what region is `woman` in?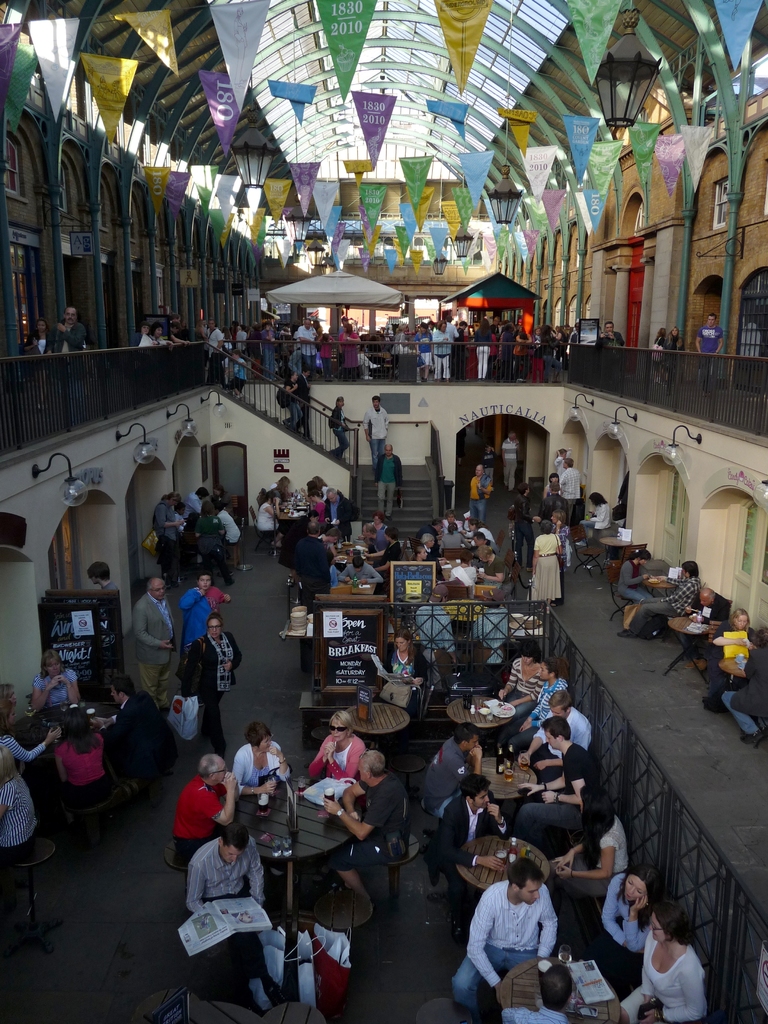
<region>244, 323, 263, 377</region>.
